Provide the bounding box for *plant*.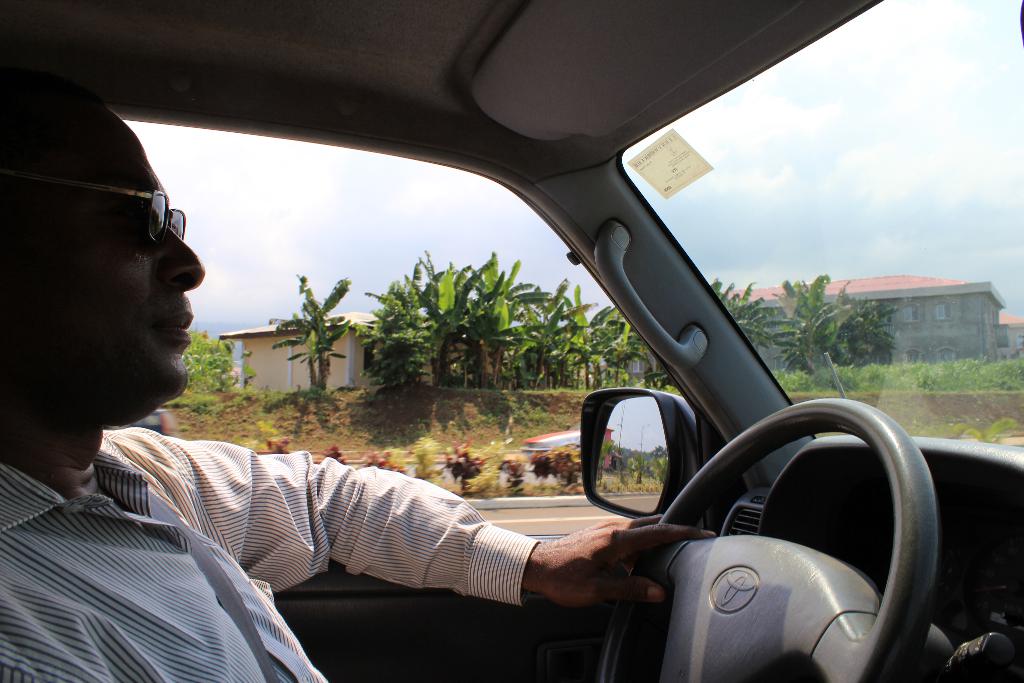
{"x1": 449, "y1": 432, "x2": 492, "y2": 500}.
